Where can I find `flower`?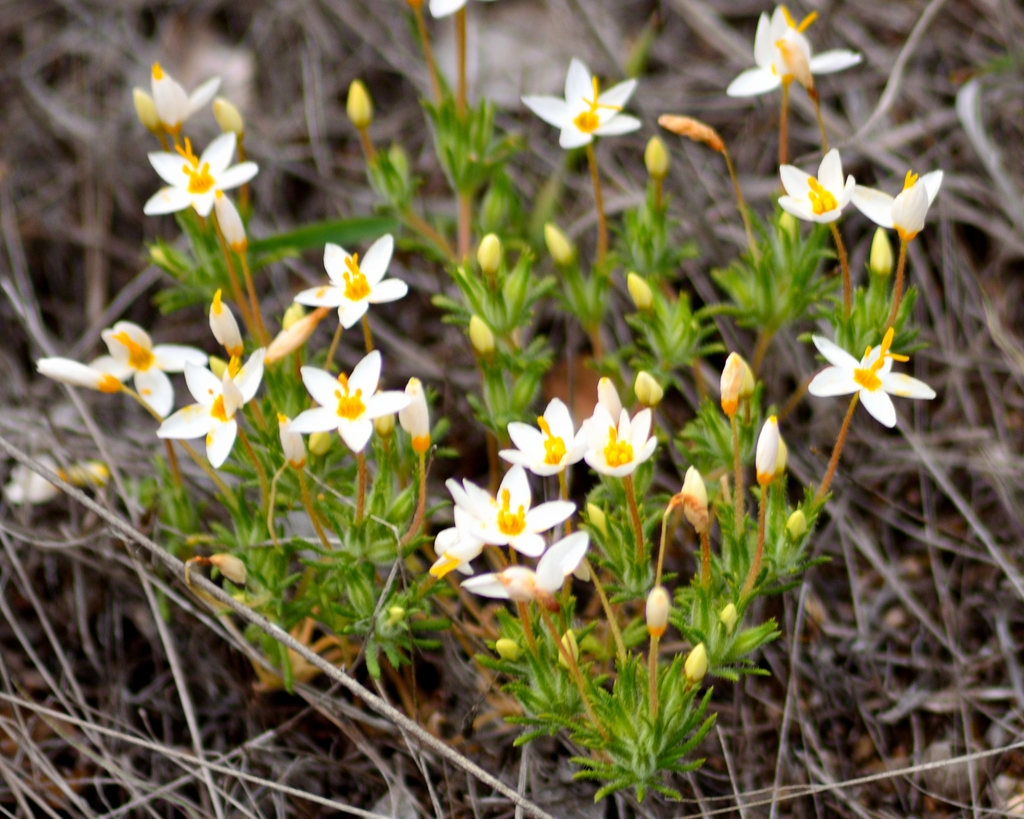
You can find it at BBox(293, 347, 413, 456).
